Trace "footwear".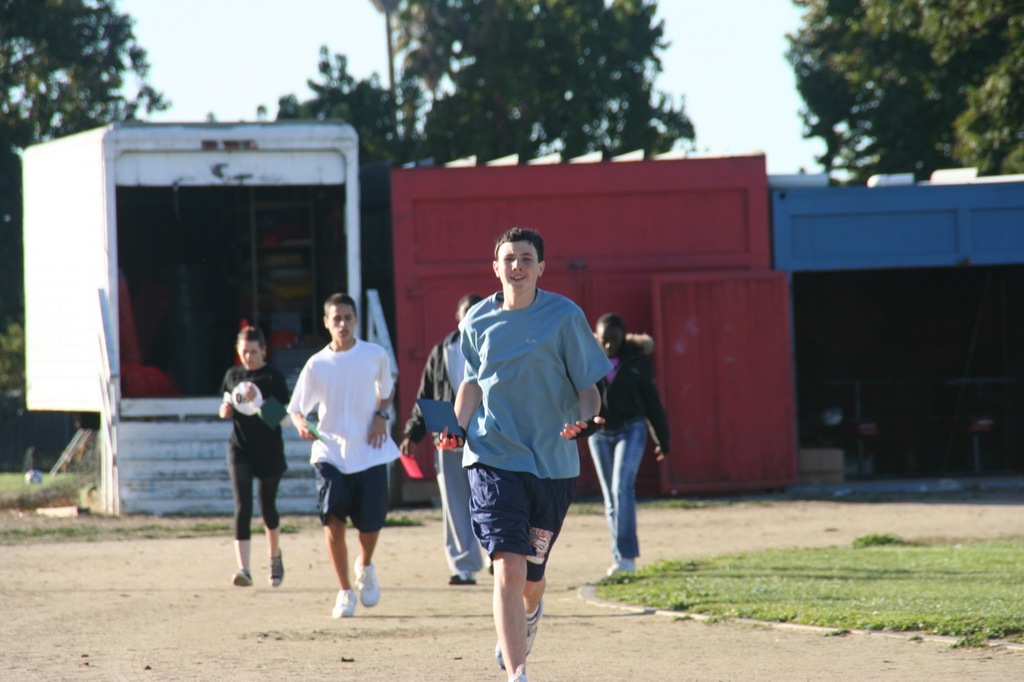
Traced to 228 571 253 587.
